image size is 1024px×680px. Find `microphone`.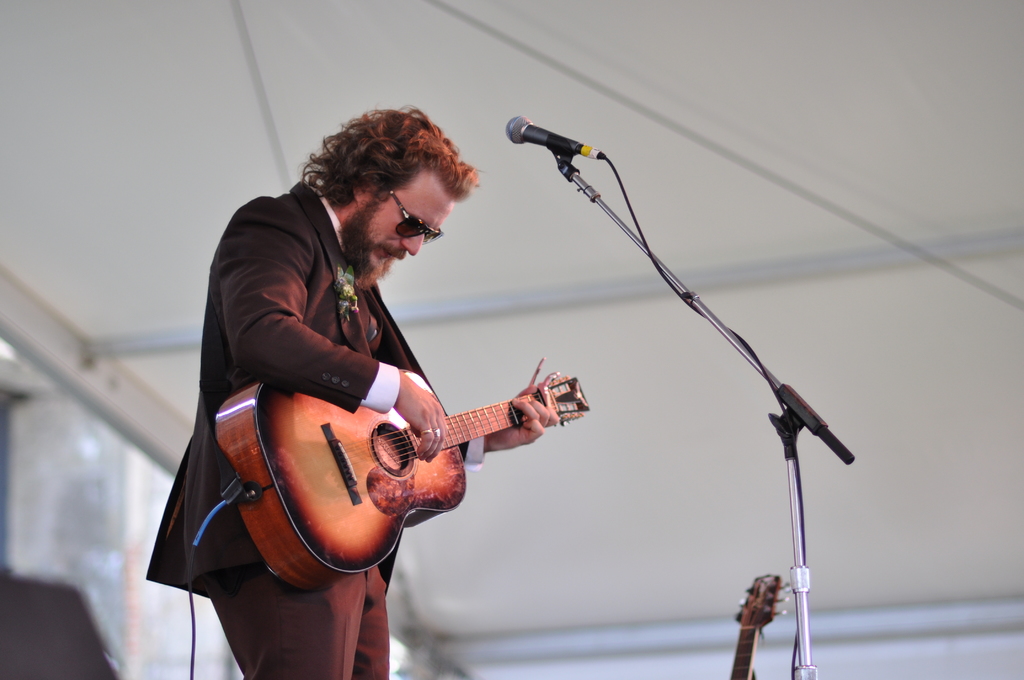
Rect(500, 114, 607, 157).
